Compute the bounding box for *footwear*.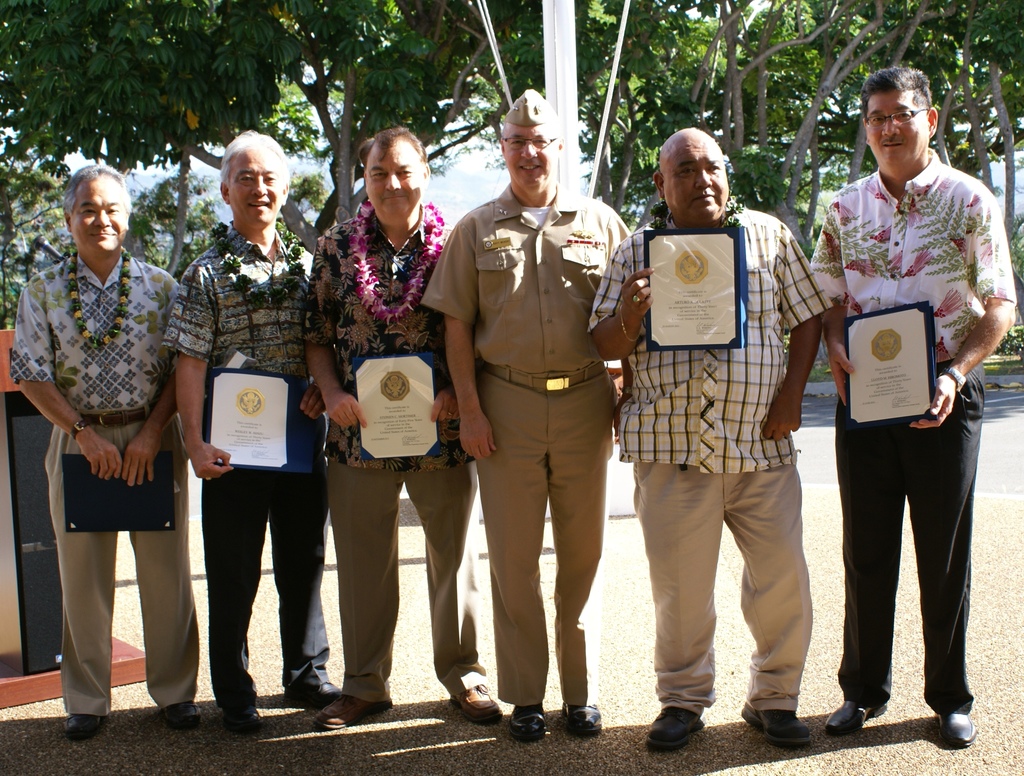
region(824, 700, 881, 731).
